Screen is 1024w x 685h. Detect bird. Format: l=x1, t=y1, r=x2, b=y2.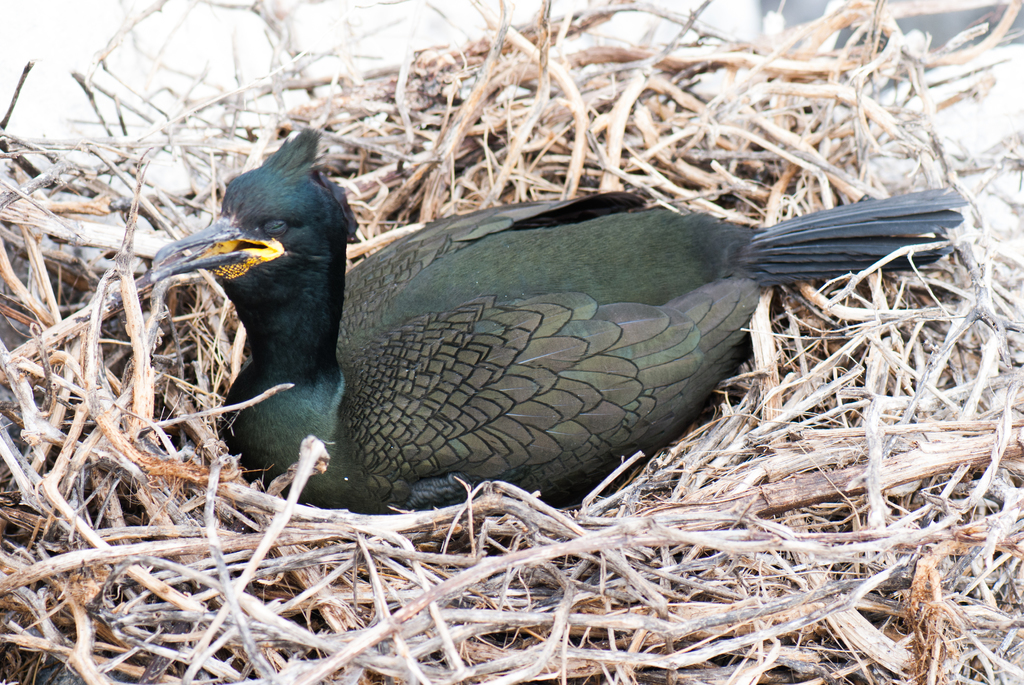
l=128, t=176, r=911, b=486.
